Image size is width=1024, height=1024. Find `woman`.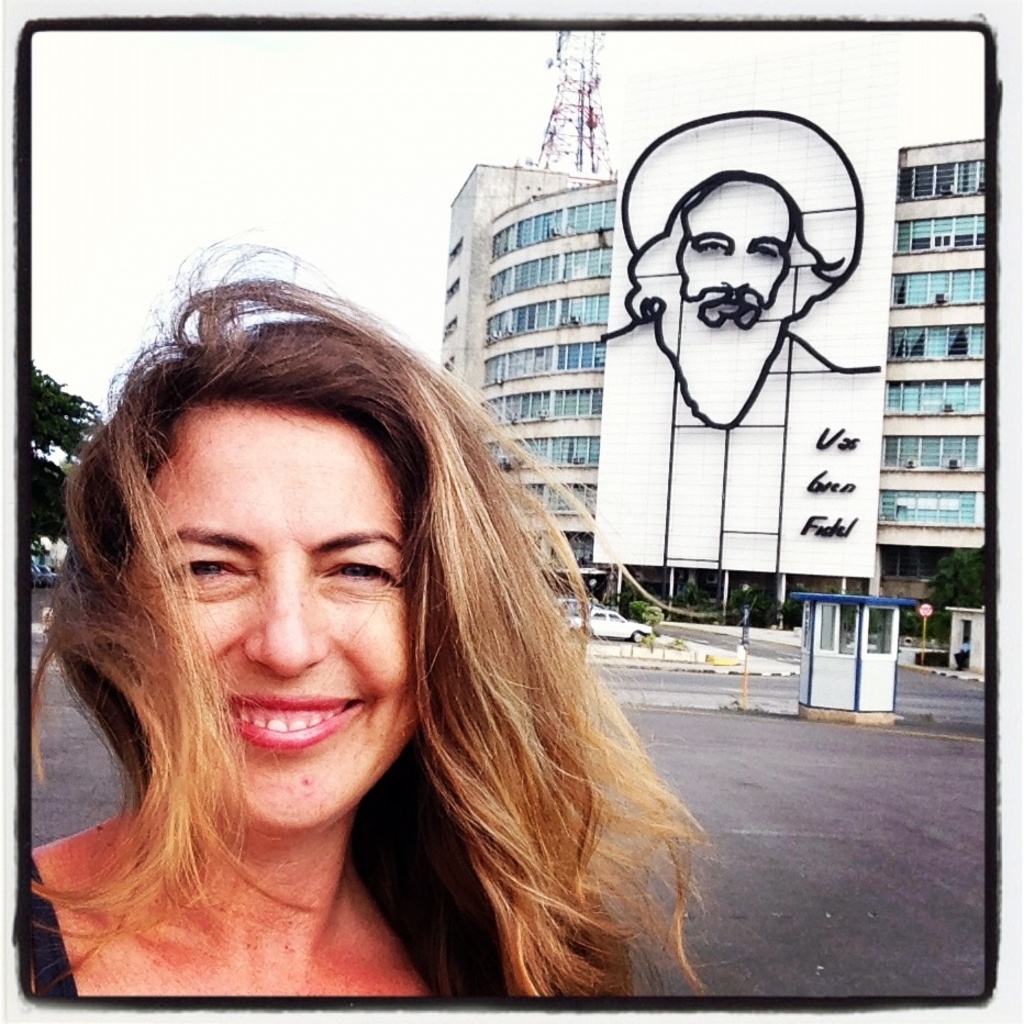
box(33, 229, 752, 1014).
